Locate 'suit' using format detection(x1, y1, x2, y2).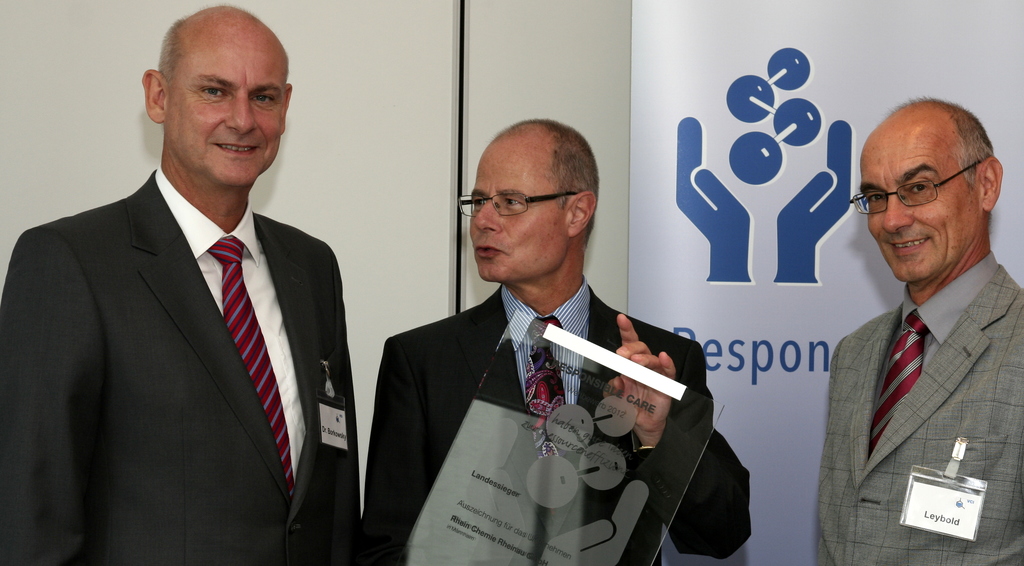
detection(813, 238, 1023, 565).
